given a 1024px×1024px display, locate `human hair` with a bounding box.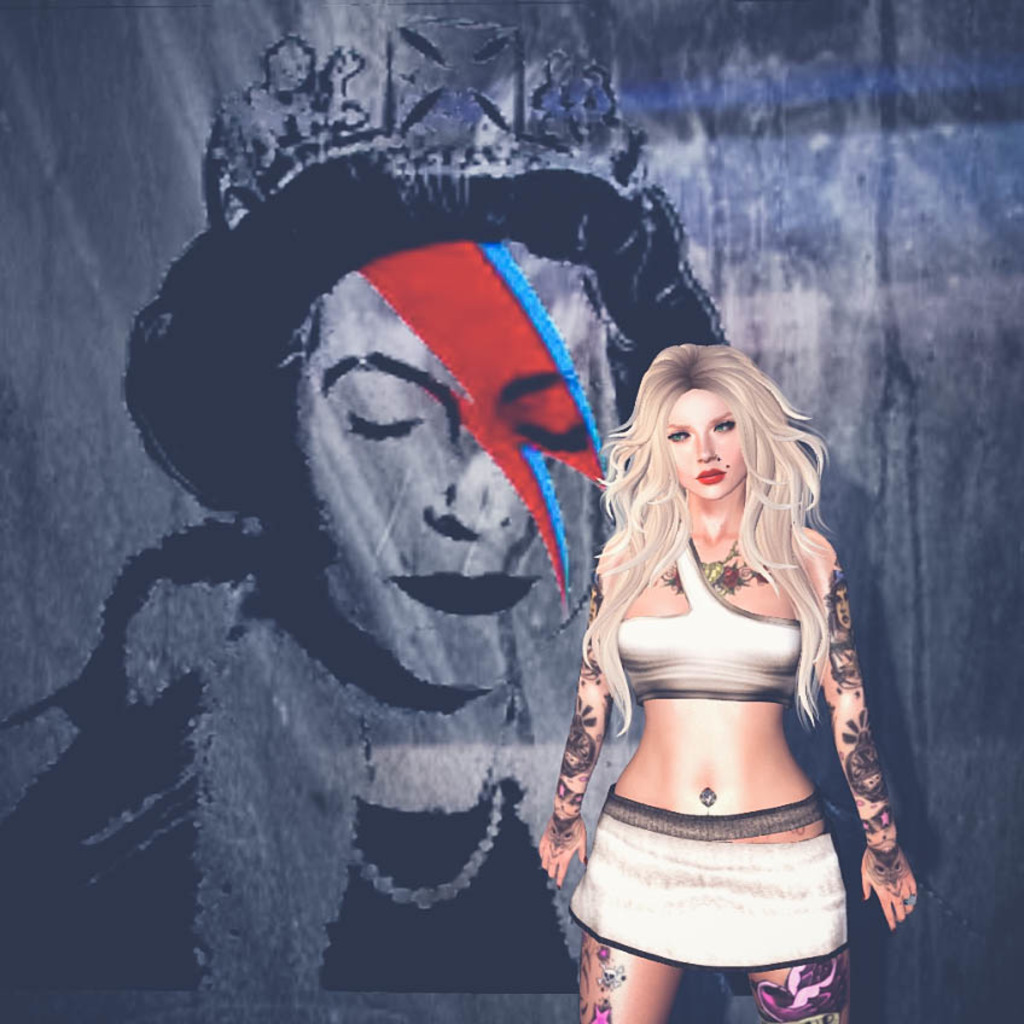
Located: 606 342 819 630.
